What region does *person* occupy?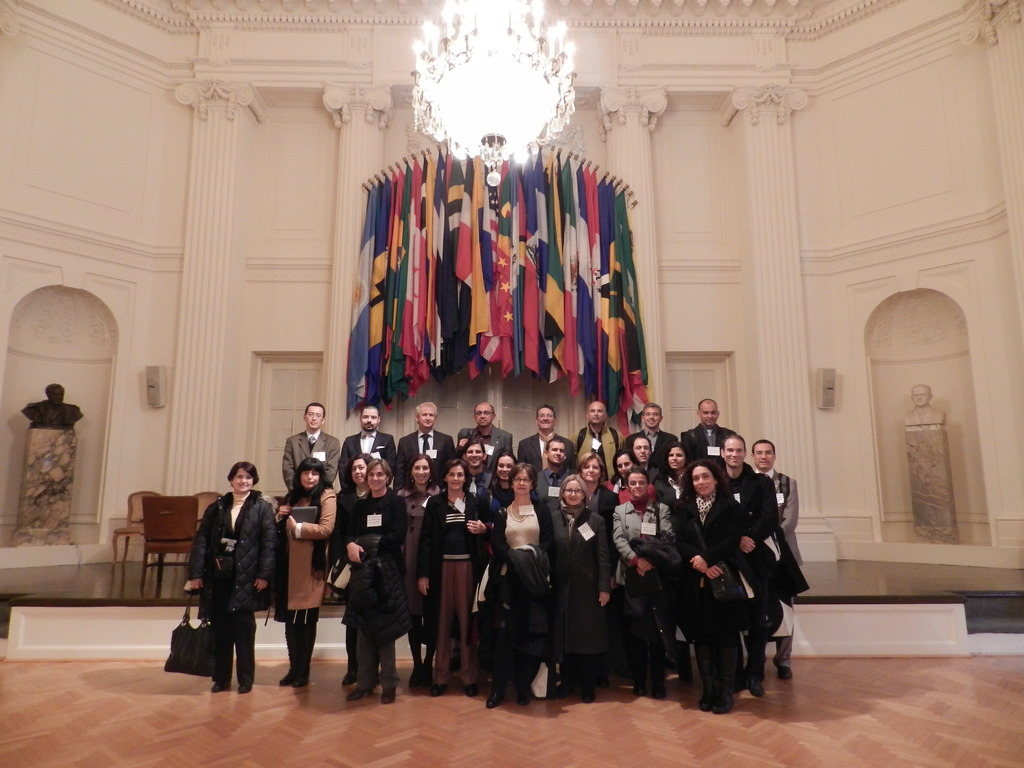
region(339, 452, 372, 683).
